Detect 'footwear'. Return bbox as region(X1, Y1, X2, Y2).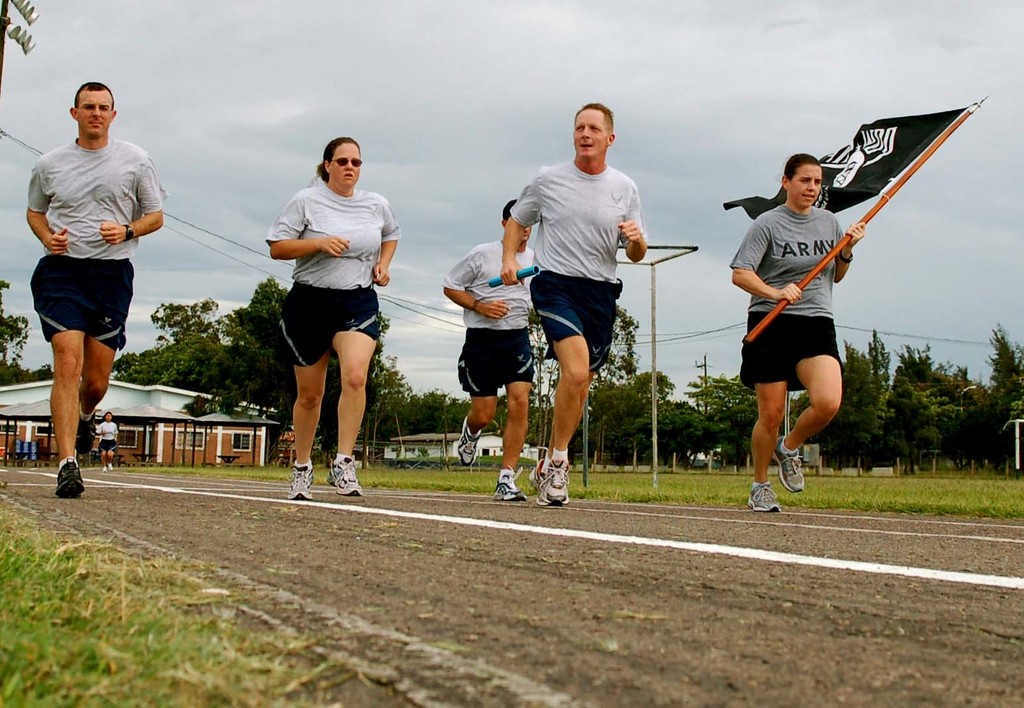
region(51, 457, 86, 500).
